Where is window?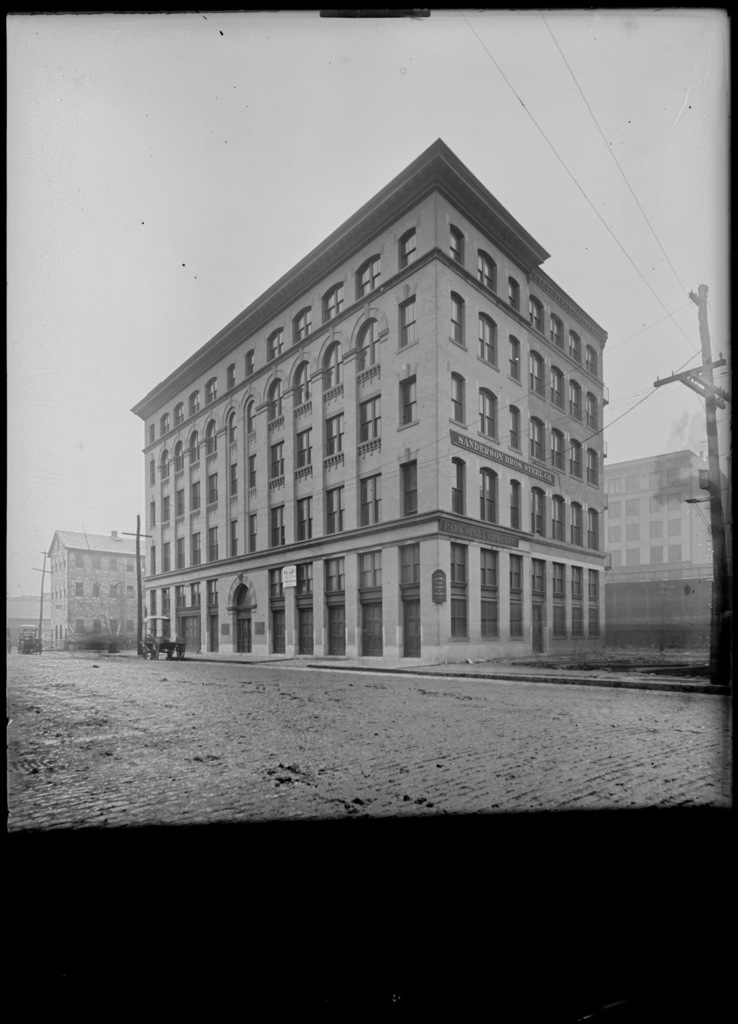
<bbox>76, 554, 90, 570</bbox>.
